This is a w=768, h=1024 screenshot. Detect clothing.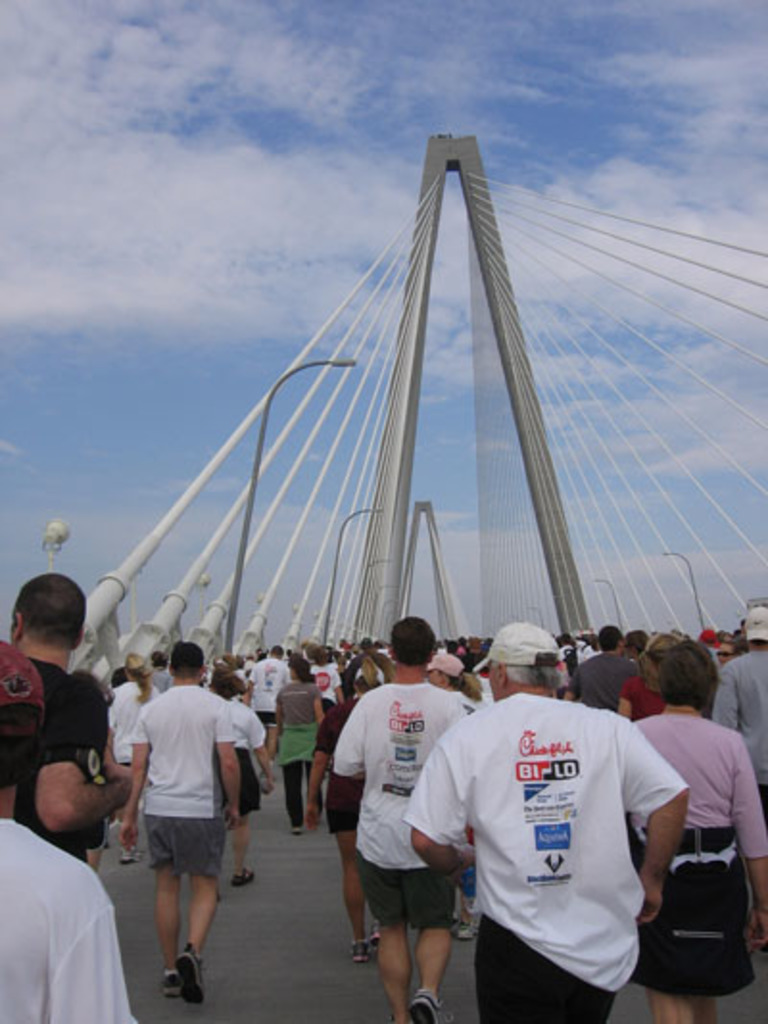
(221,695,265,811).
